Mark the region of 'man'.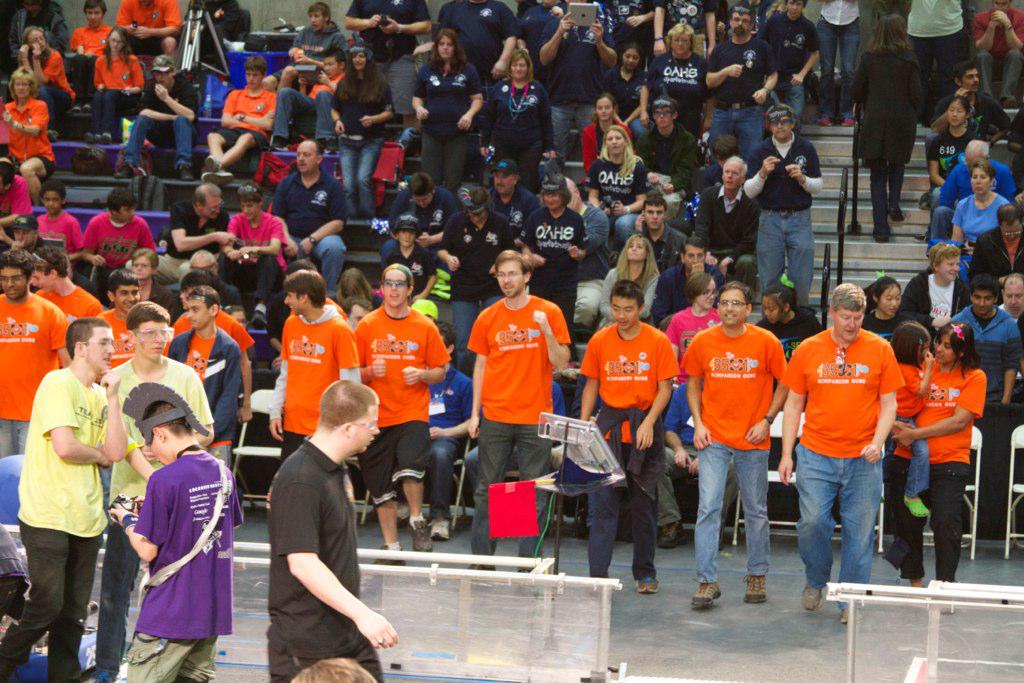
Region: l=781, t=280, r=901, b=637.
